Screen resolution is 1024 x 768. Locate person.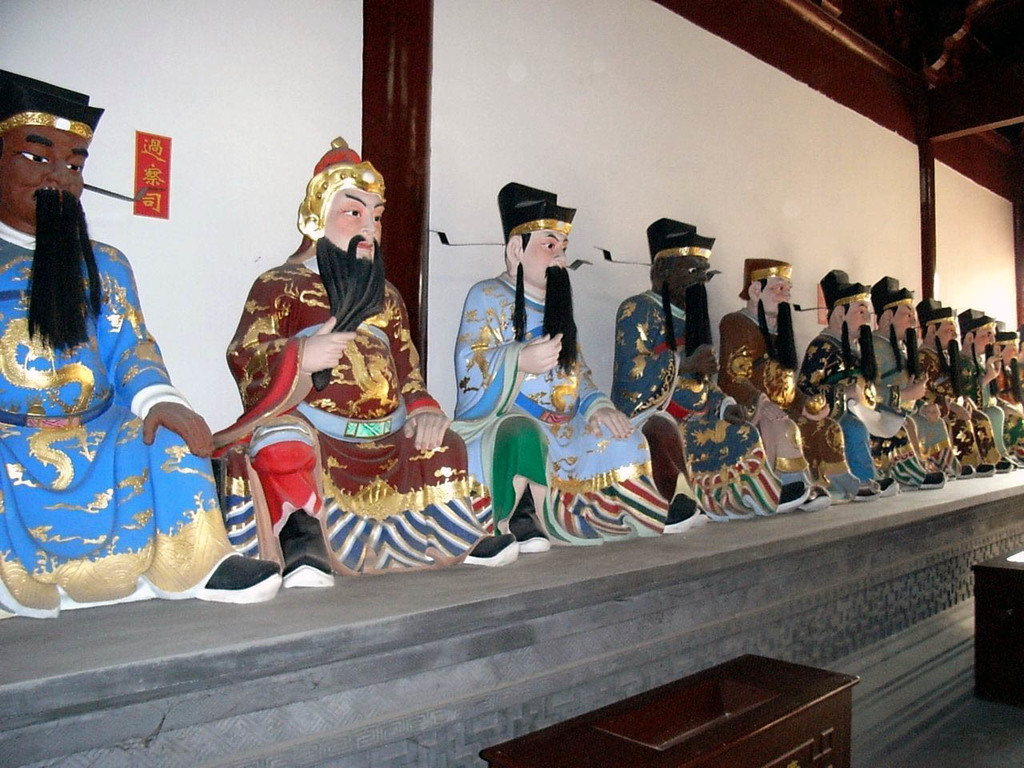
(x1=615, y1=216, x2=810, y2=528).
